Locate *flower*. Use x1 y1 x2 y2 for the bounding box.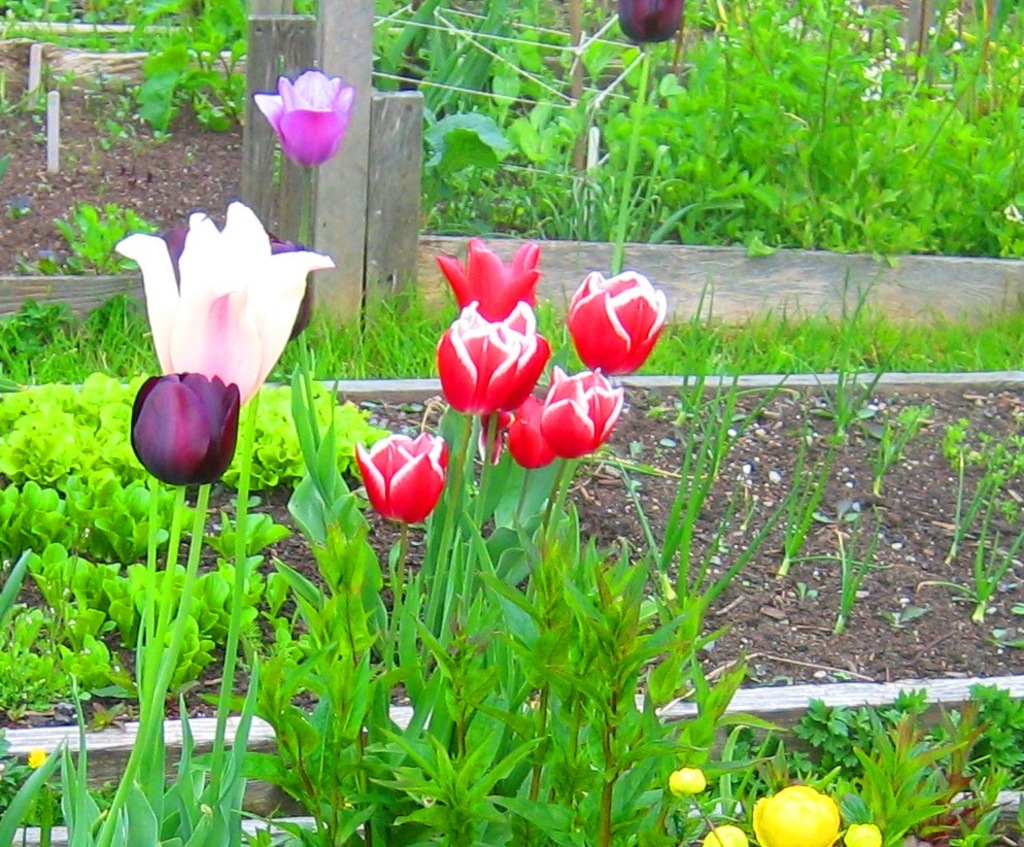
105 210 329 405.
